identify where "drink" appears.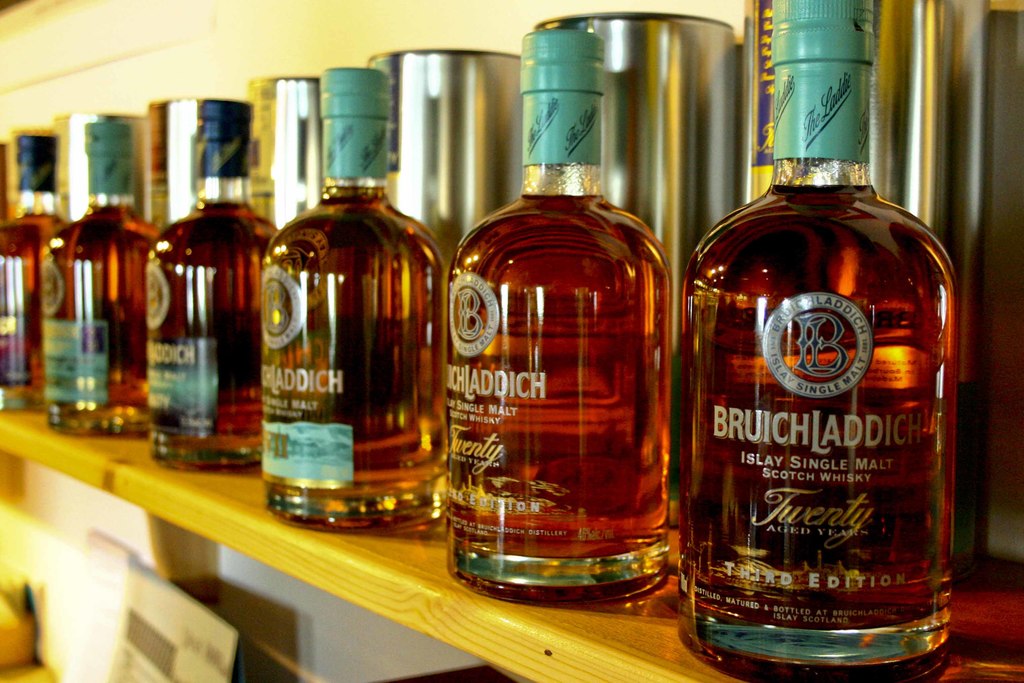
Appears at Rect(692, 54, 952, 672).
